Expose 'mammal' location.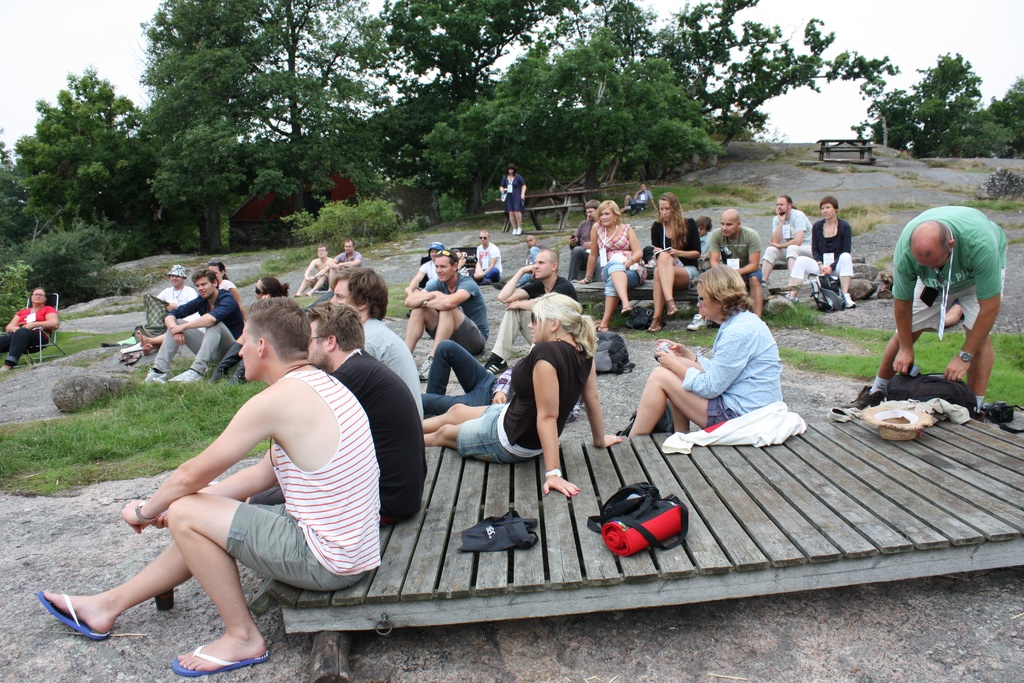
Exposed at detection(568, 201, 606, 281).
